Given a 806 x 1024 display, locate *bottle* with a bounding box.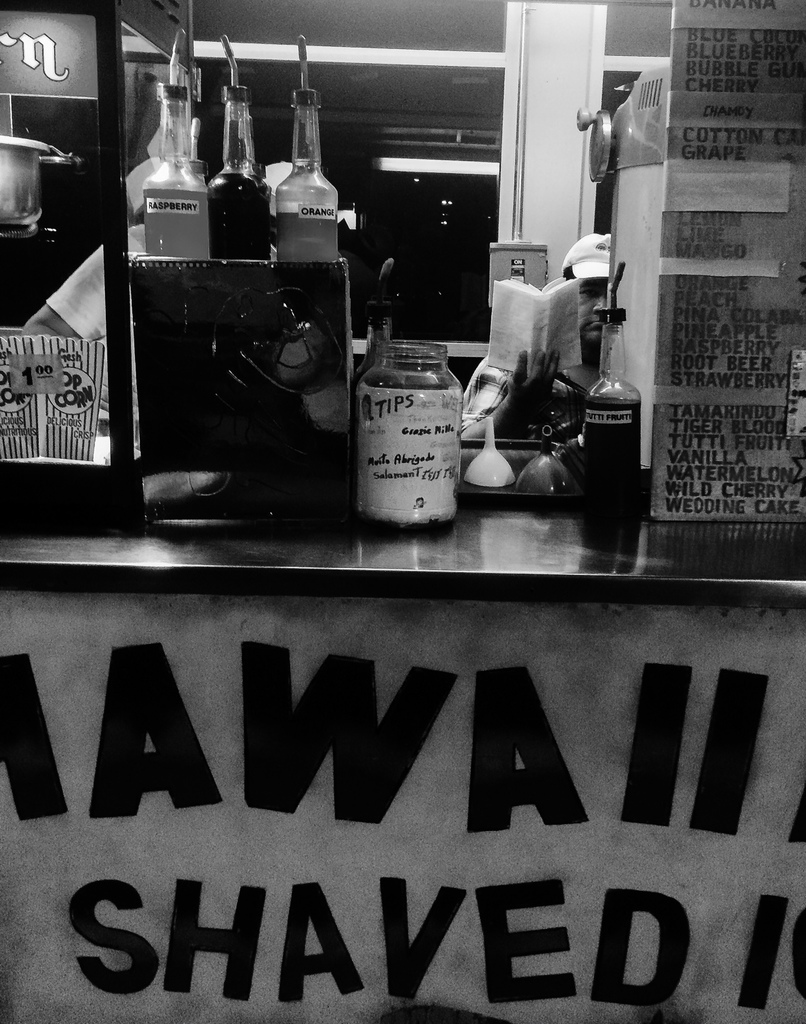
Located: Rect(206, 69, 287, 267).
